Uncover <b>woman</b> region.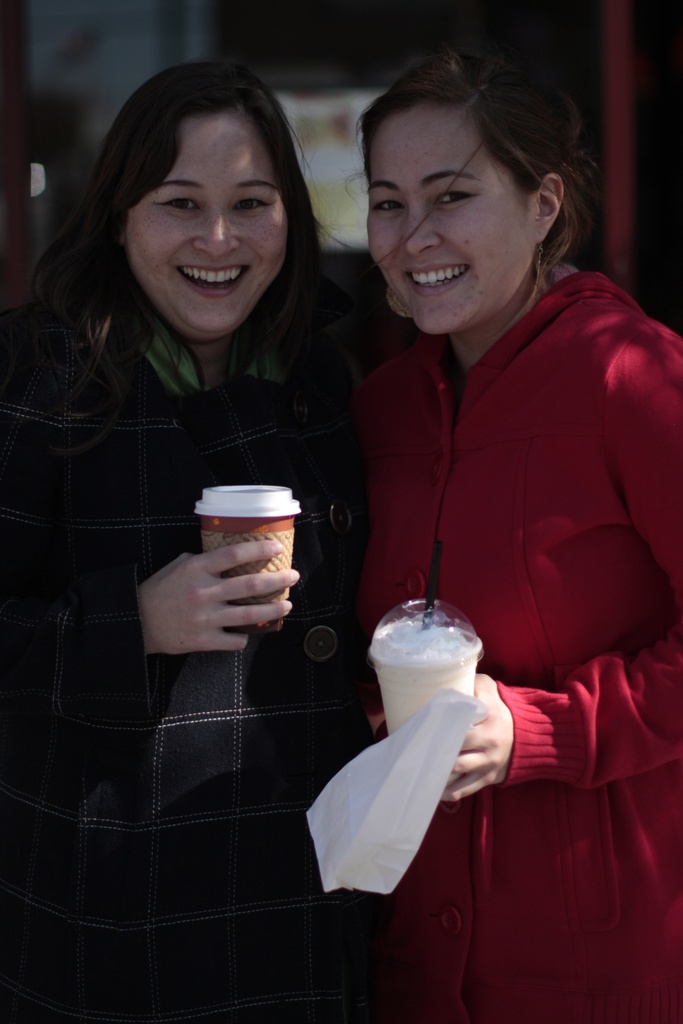
Uncovered: left=326, top=52, right=658, bottom=948.
